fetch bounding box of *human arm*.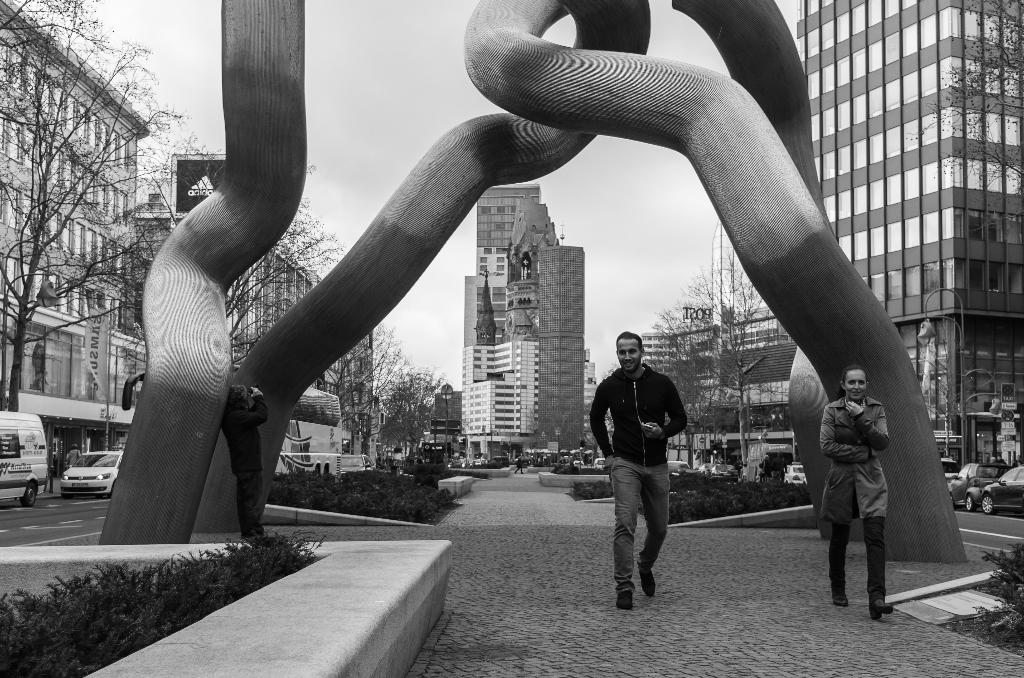
Bbox: bbox=(640, 377, 689, 445).
